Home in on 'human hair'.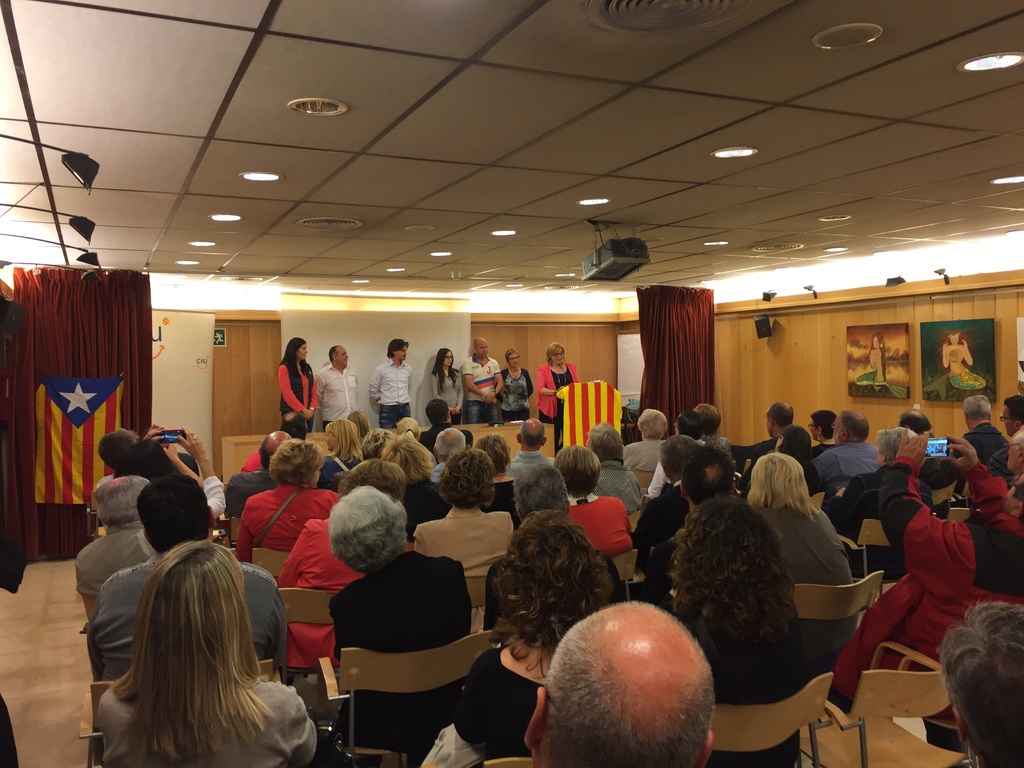
Homed in at 330, 486, 408, 580.
